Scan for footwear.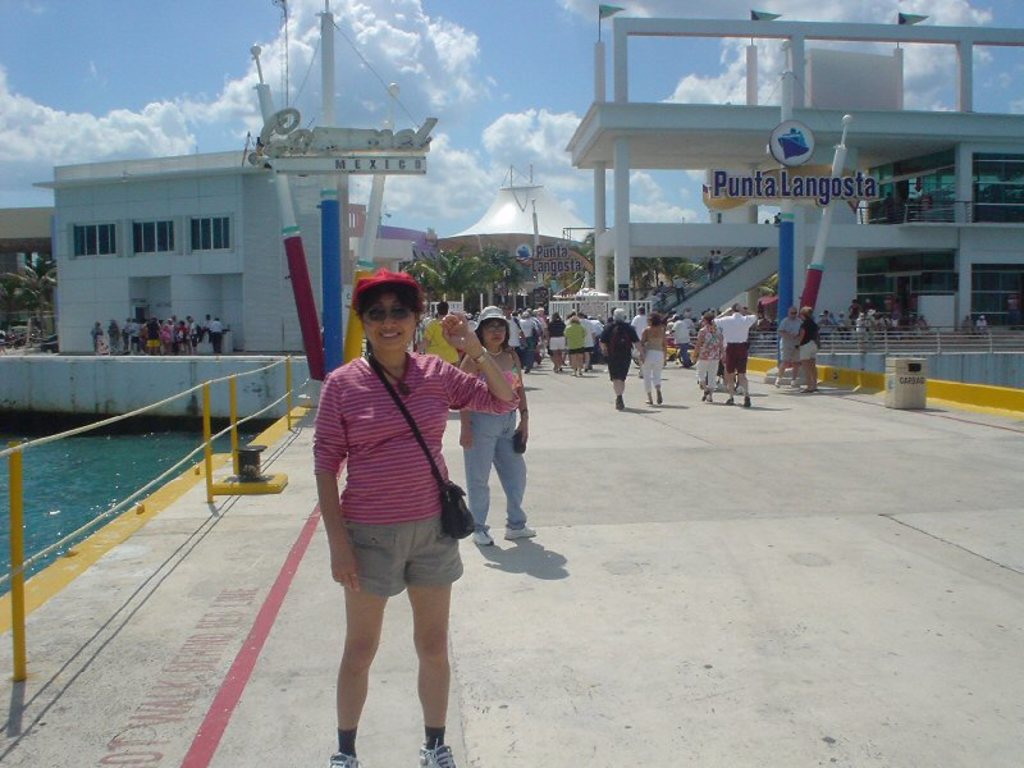
Scan result: box(614, 392, 626, 408).
